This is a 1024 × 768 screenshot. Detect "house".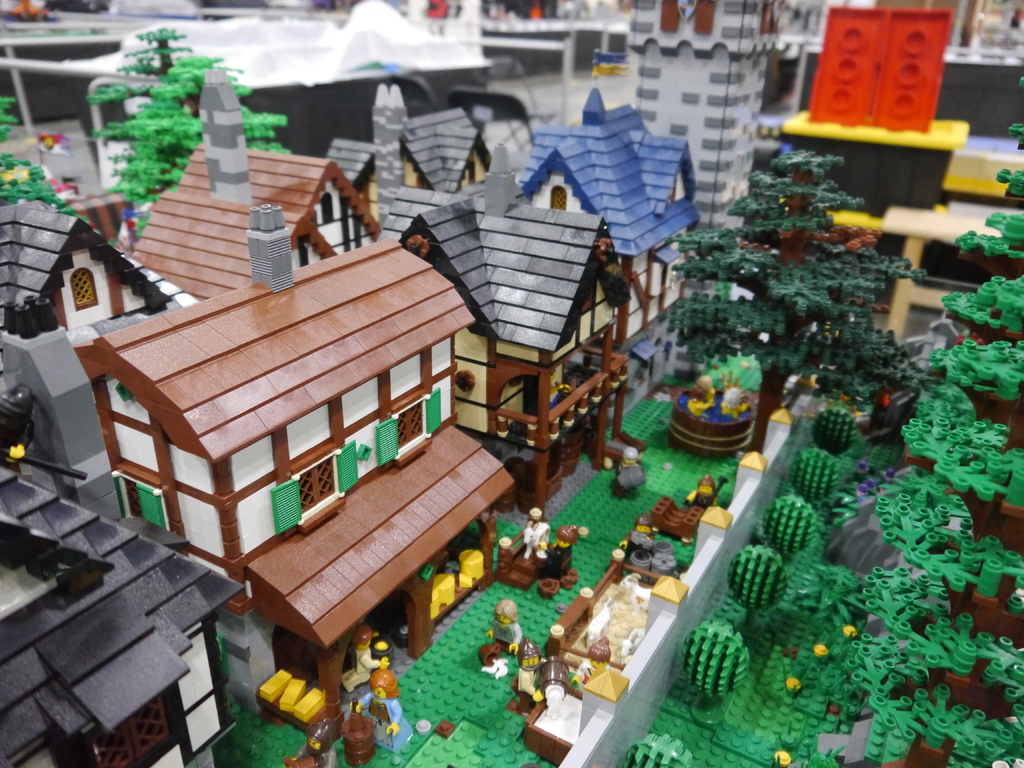
{"x1": 0, "y1": 0, "x2": 630, "y2": 164}.
